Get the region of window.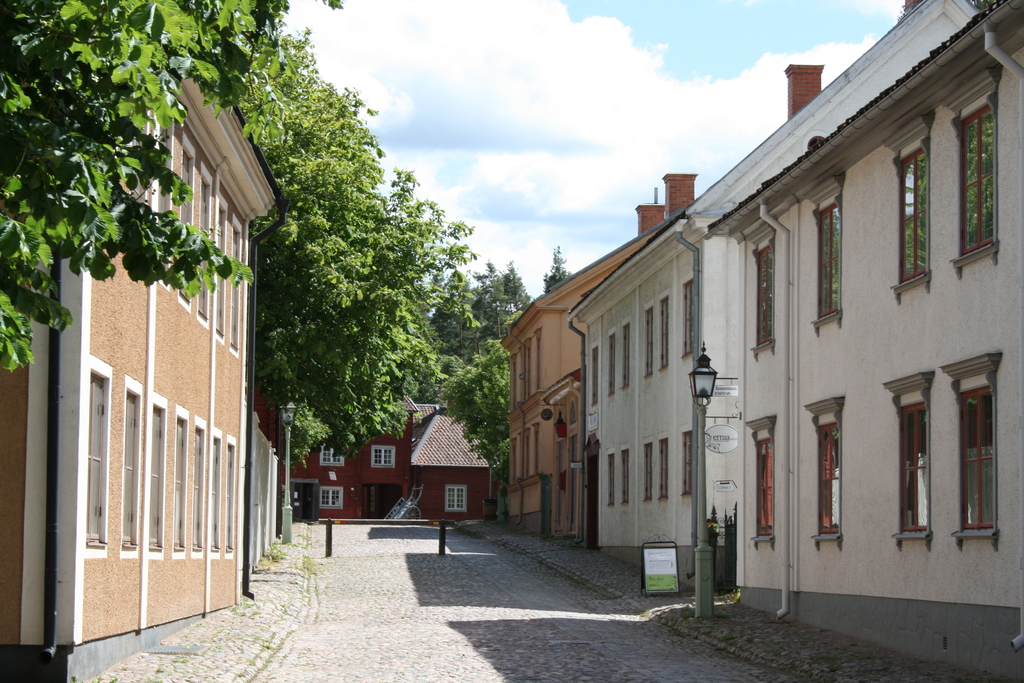
select_region(584, 340, 599, 409).
